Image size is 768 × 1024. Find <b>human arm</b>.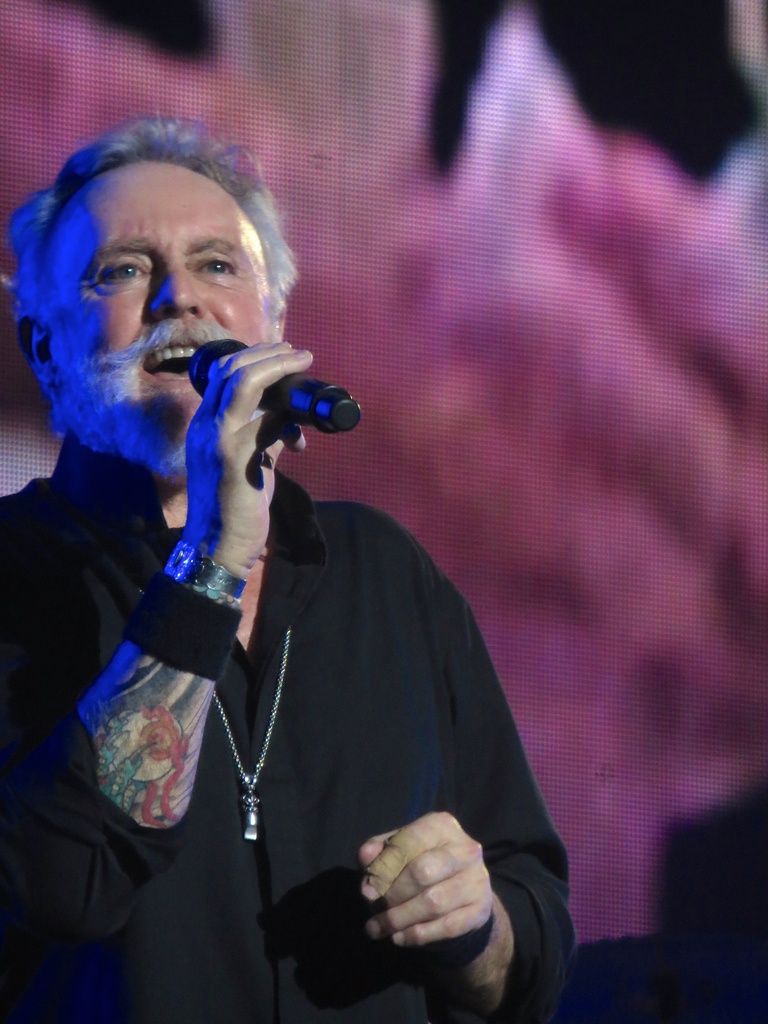
bbox=[0, 330, 325, 1018].
